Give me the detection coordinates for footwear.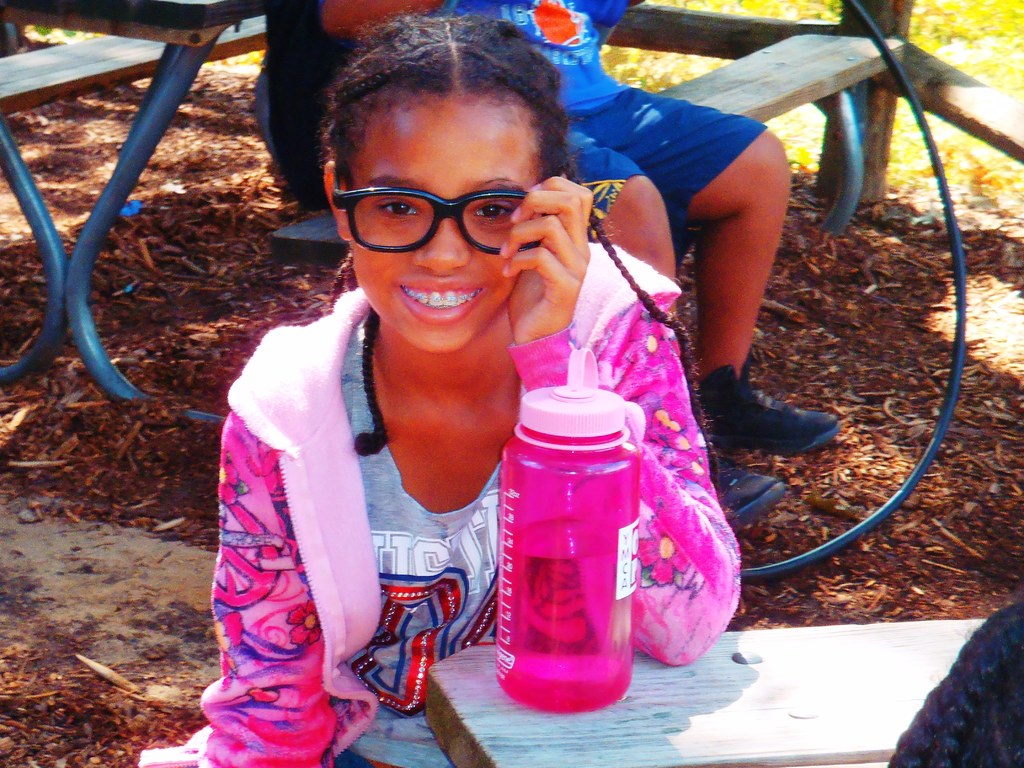
region(720, 382, 842, 468).
